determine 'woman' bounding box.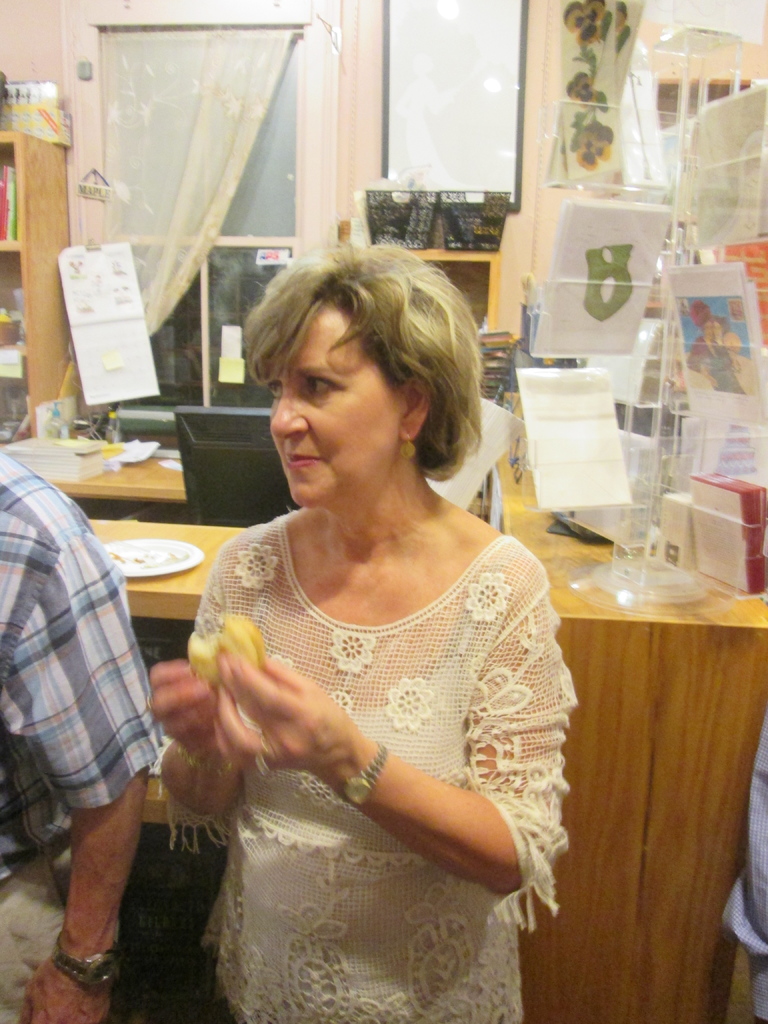
Determined: detection(125, 228, 623, 1006).
